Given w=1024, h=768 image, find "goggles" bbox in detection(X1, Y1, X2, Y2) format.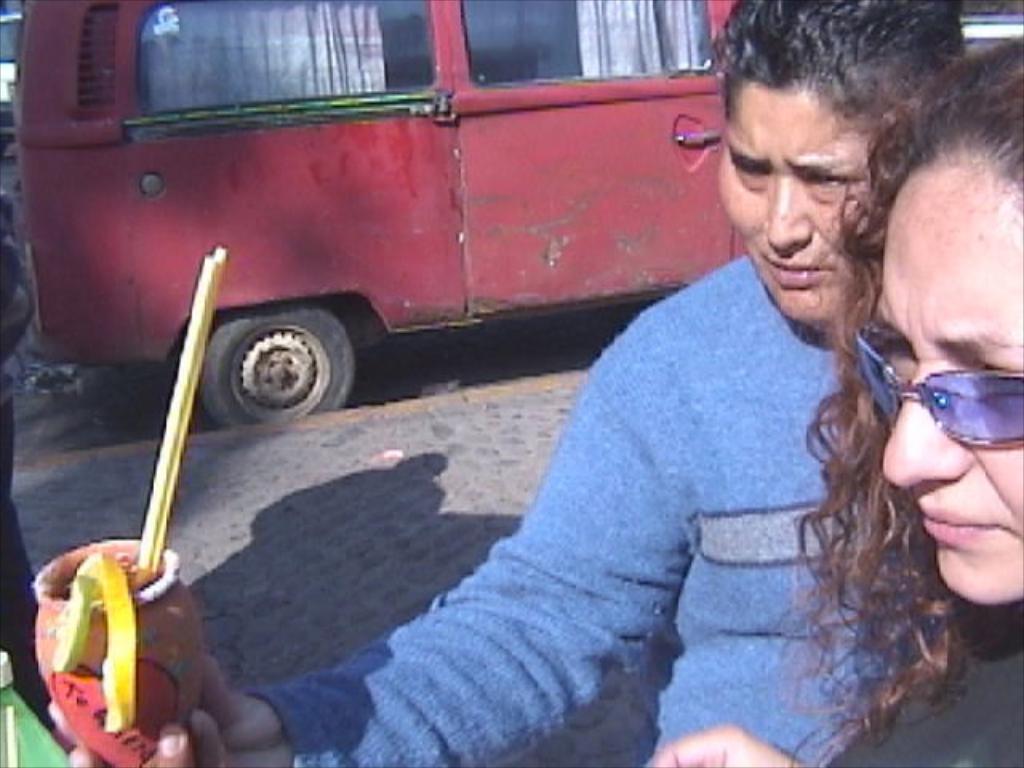
detection(845, 355, 1021, 472).
